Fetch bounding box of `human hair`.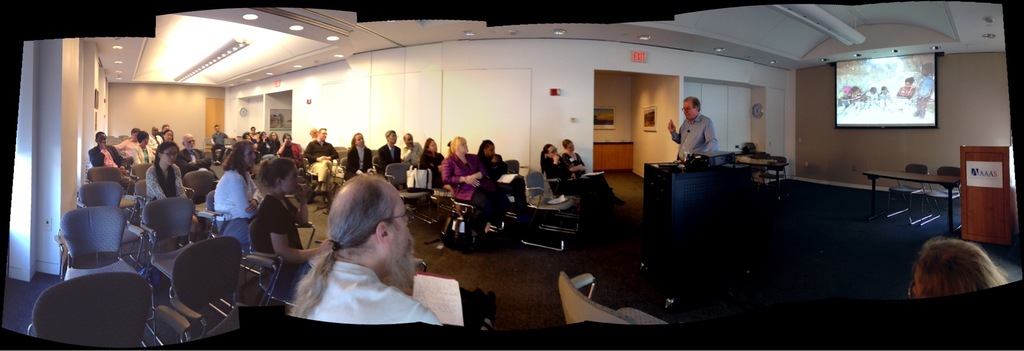
Bbox: bbox=(685, 95, 701, 112).
